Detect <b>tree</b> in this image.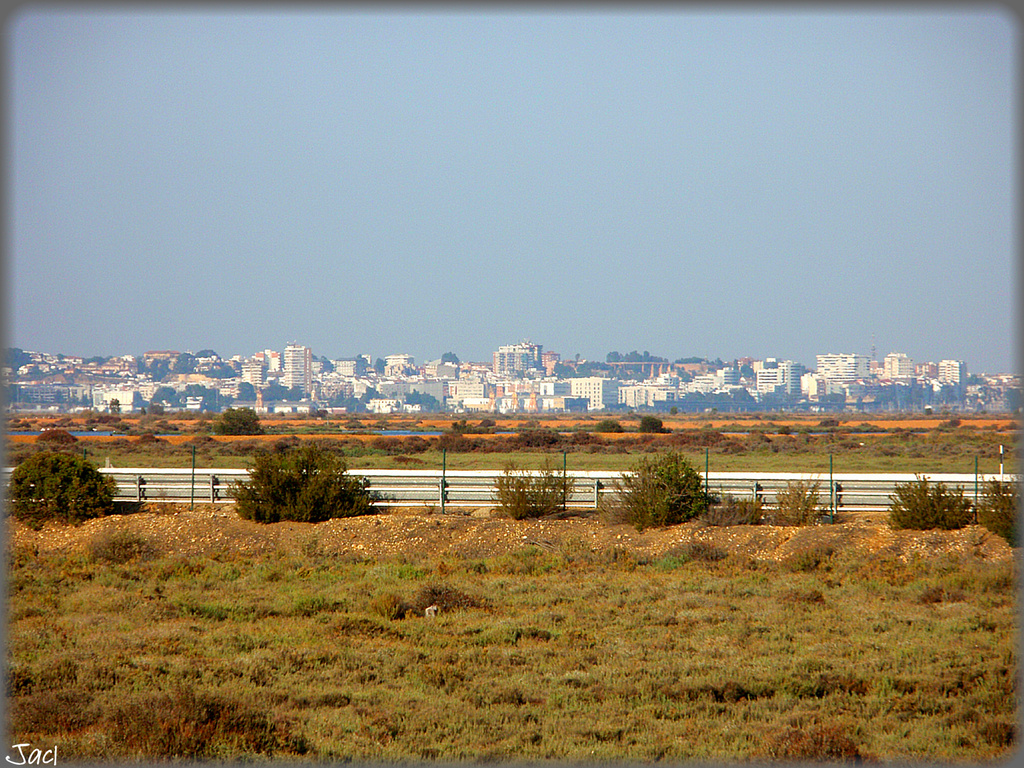
Detection: bbox=(640, 416, 661, 434).
